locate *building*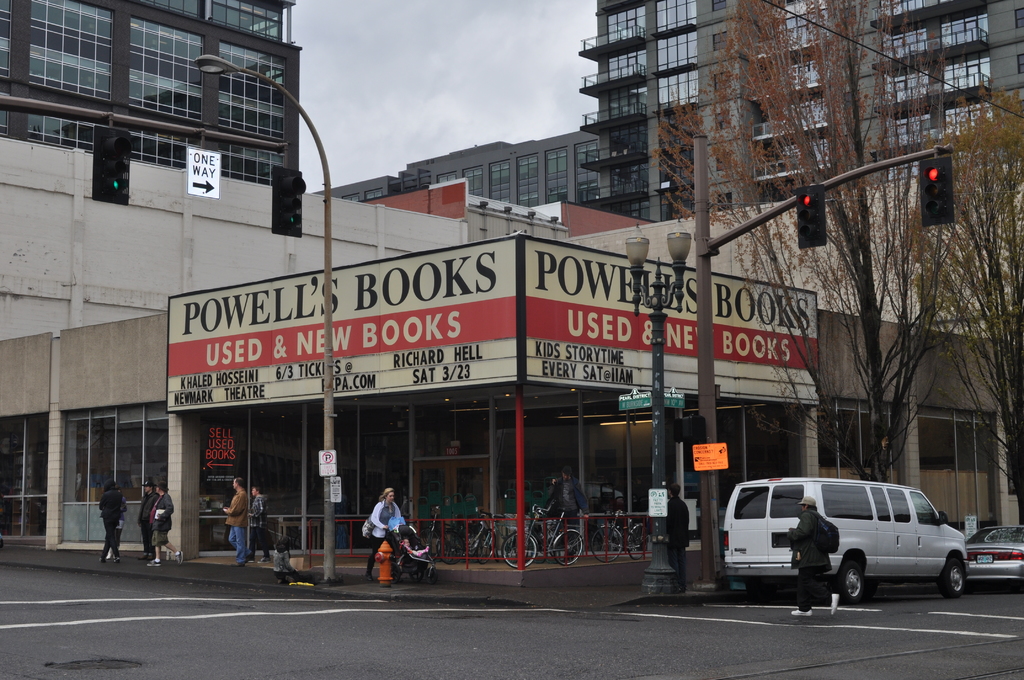
BBox(311, 130, 601, 205)
